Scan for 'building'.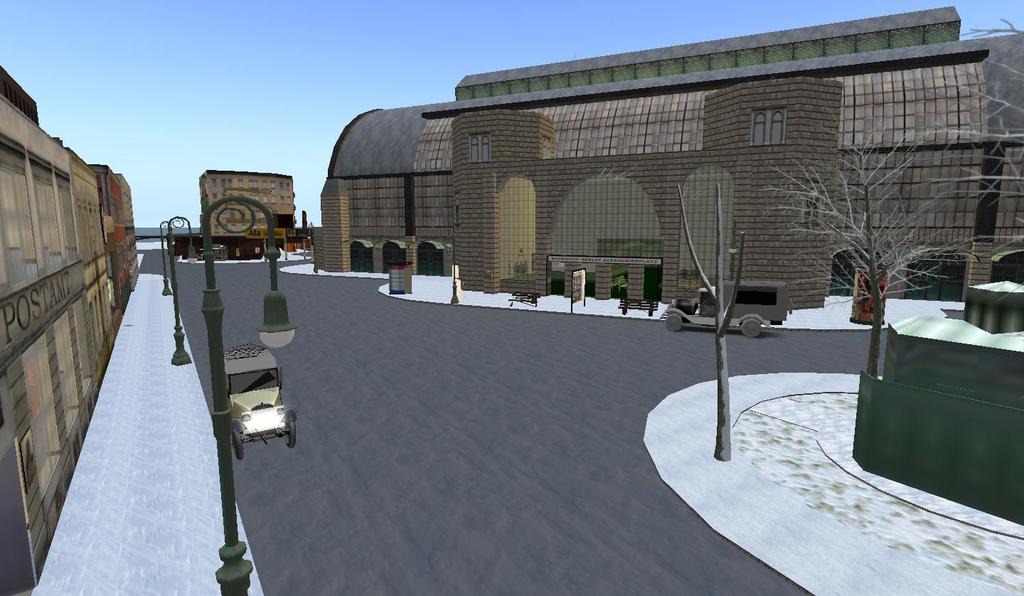
Scan result: [x1=195, y1=167, x2=296, y2=259].
